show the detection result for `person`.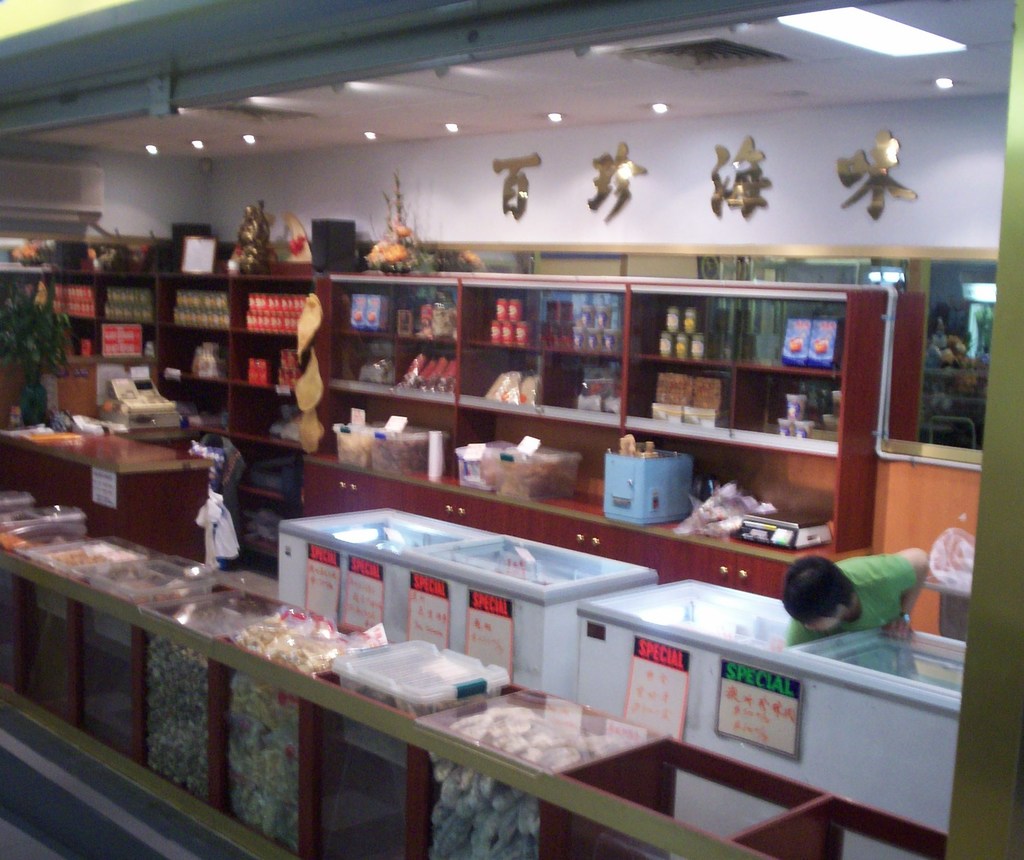
select_region(787, 546, 920, 653).
